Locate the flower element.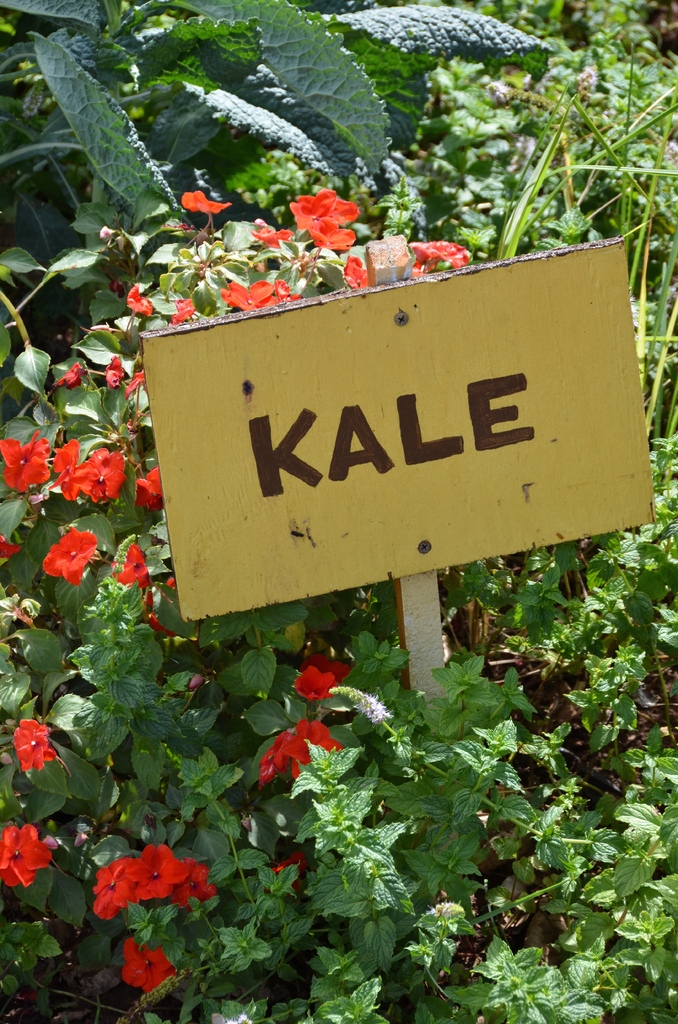
Element bbox: 73, 440, 124, 496.
